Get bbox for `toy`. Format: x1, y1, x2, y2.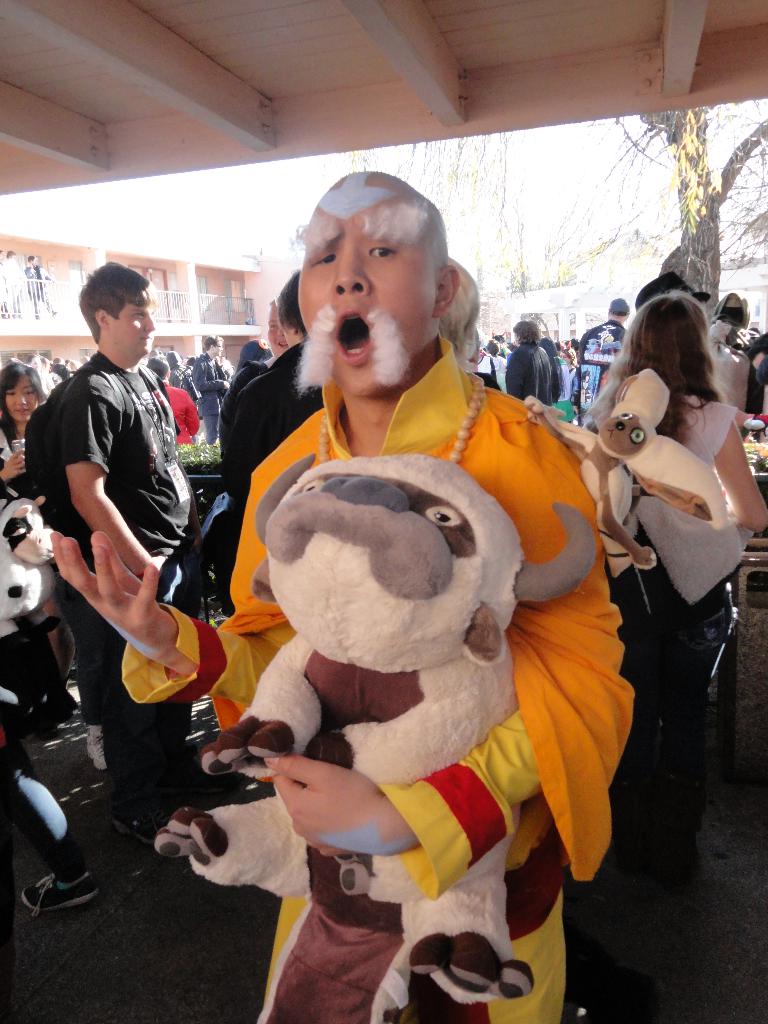
533, 368, 729, 578.
